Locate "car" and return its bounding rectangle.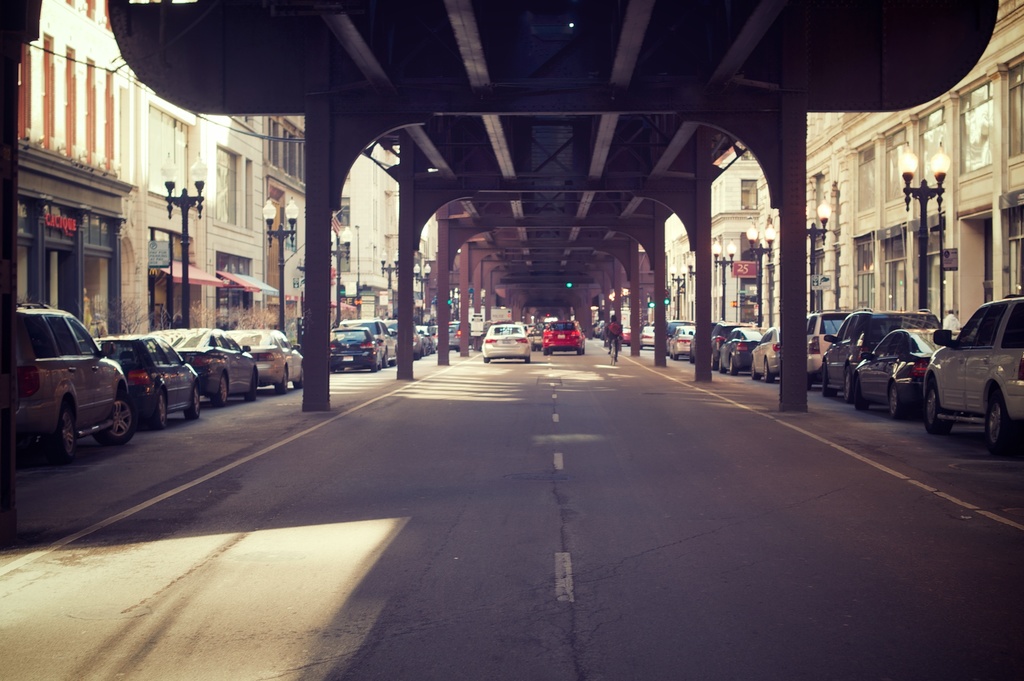
box=[401, 318, 428, 359].
